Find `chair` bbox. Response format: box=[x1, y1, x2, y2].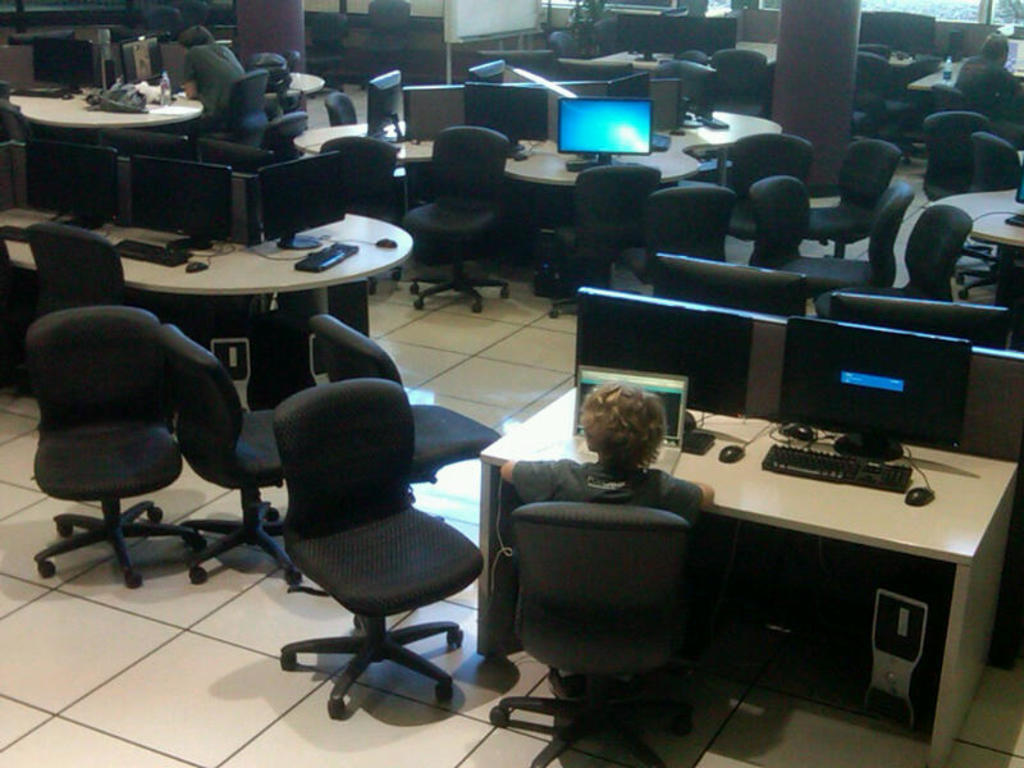
box=[586, 18, 625, 59].
